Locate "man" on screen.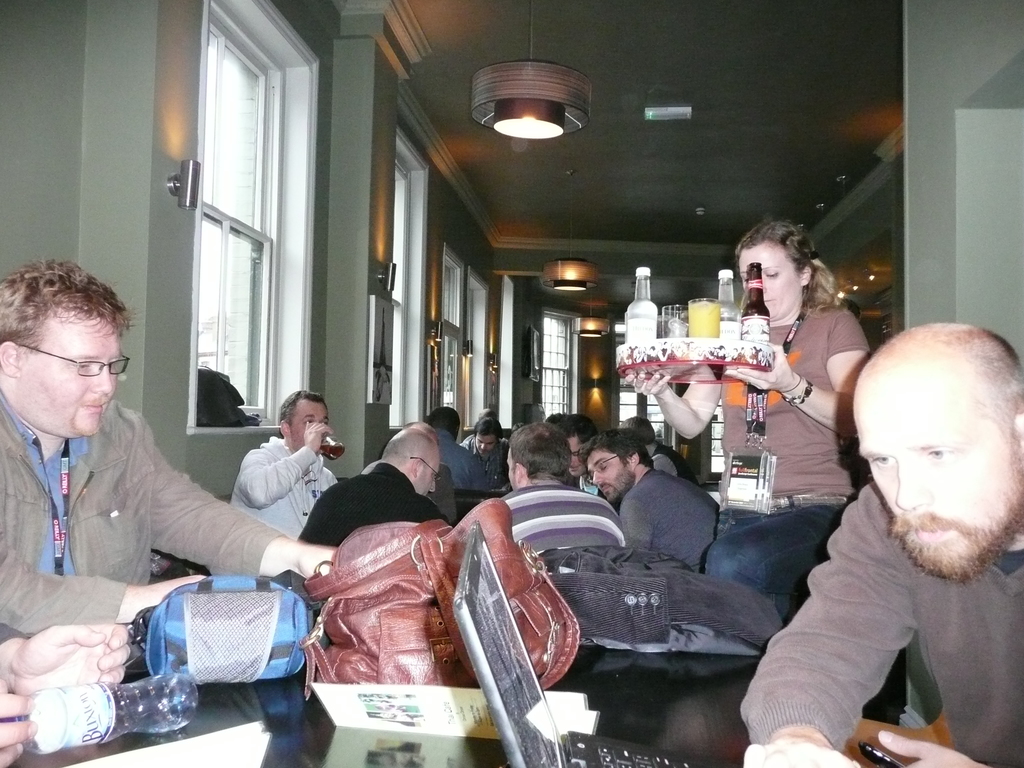
On screen at (620,419,707,491).
